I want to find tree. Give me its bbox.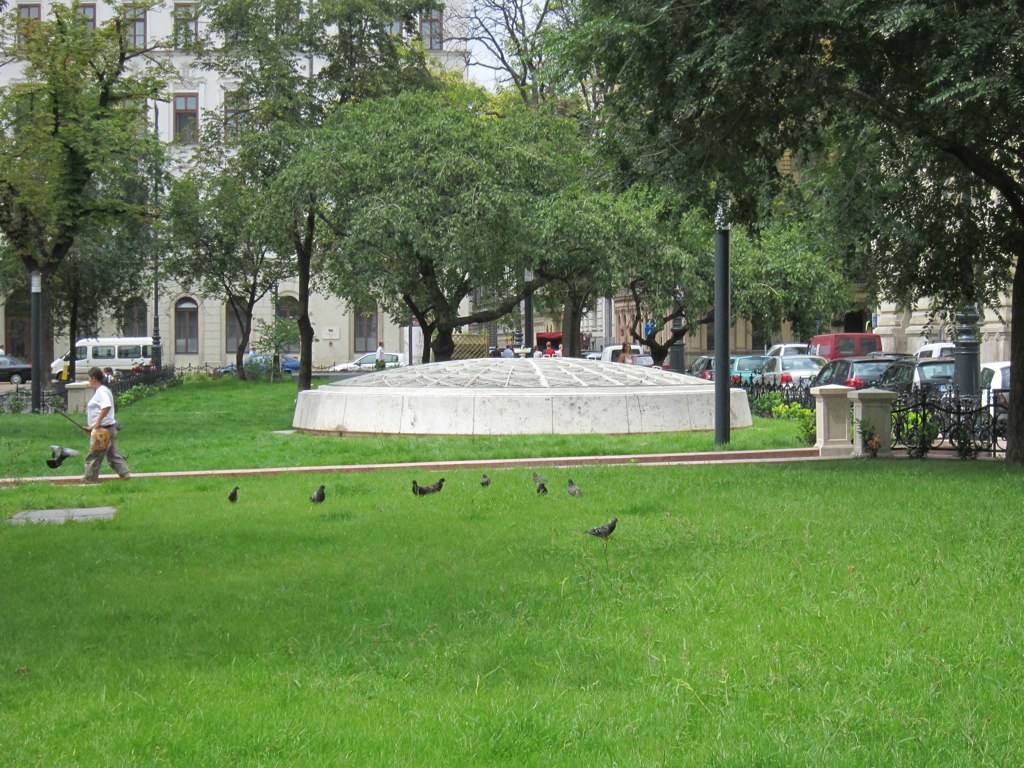
rect(19, 58, 256, 396).
